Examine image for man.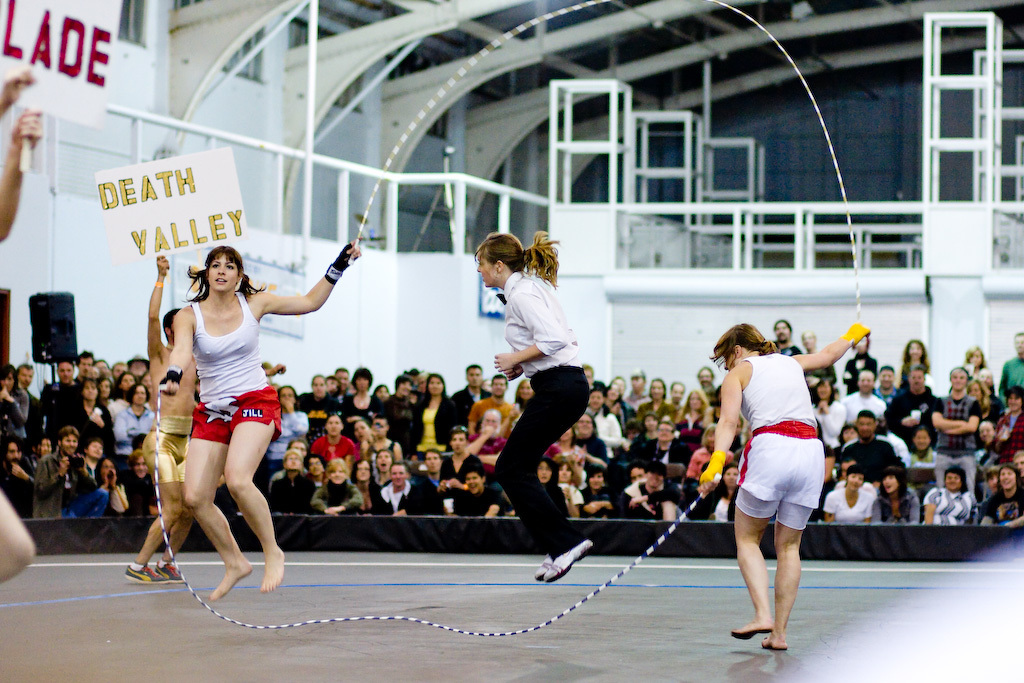
Examination result: (372, 464, 429, 518).
